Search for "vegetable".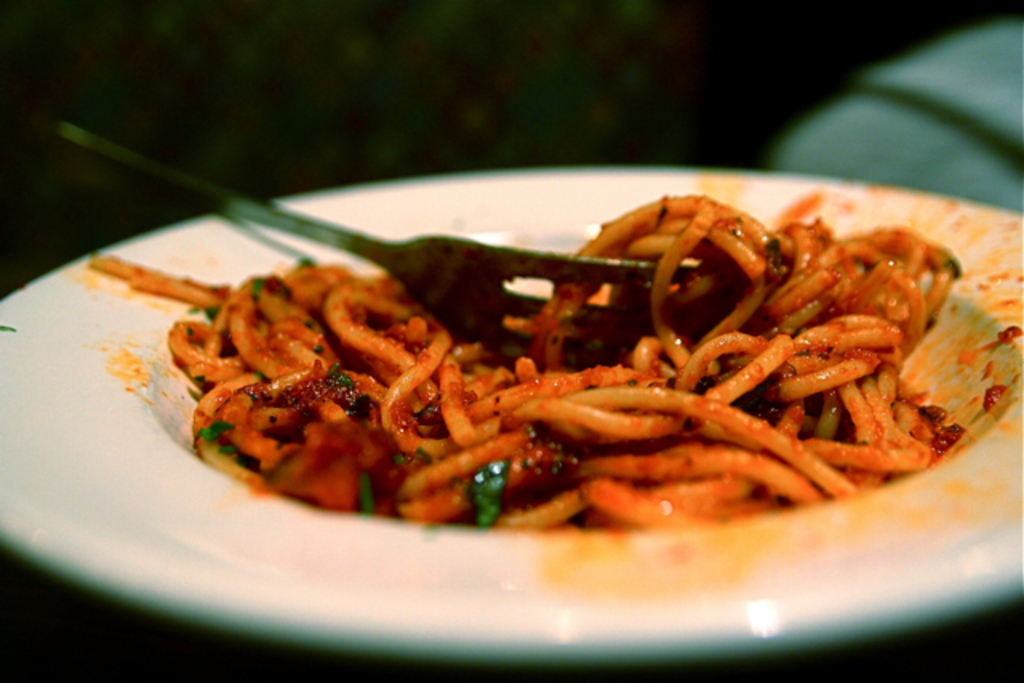
Found at pyautogui.locateOnScreen(264, 417, 410, 518).
